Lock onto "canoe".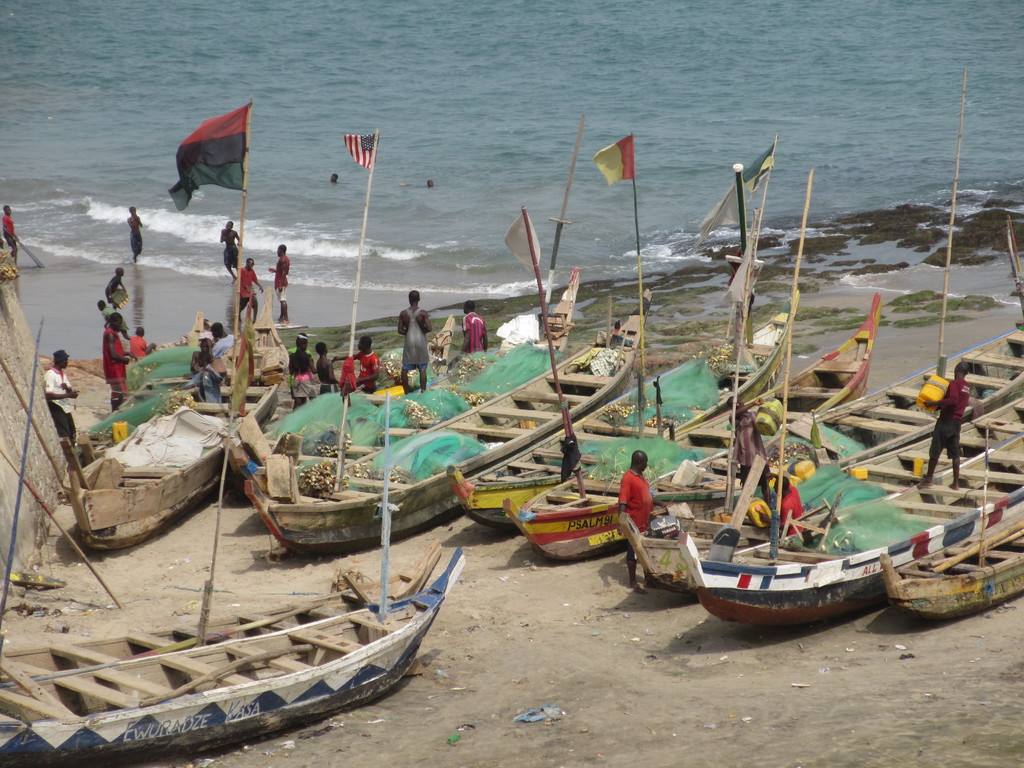
Locked: left=504, top=289, right=885, bottom=563.
